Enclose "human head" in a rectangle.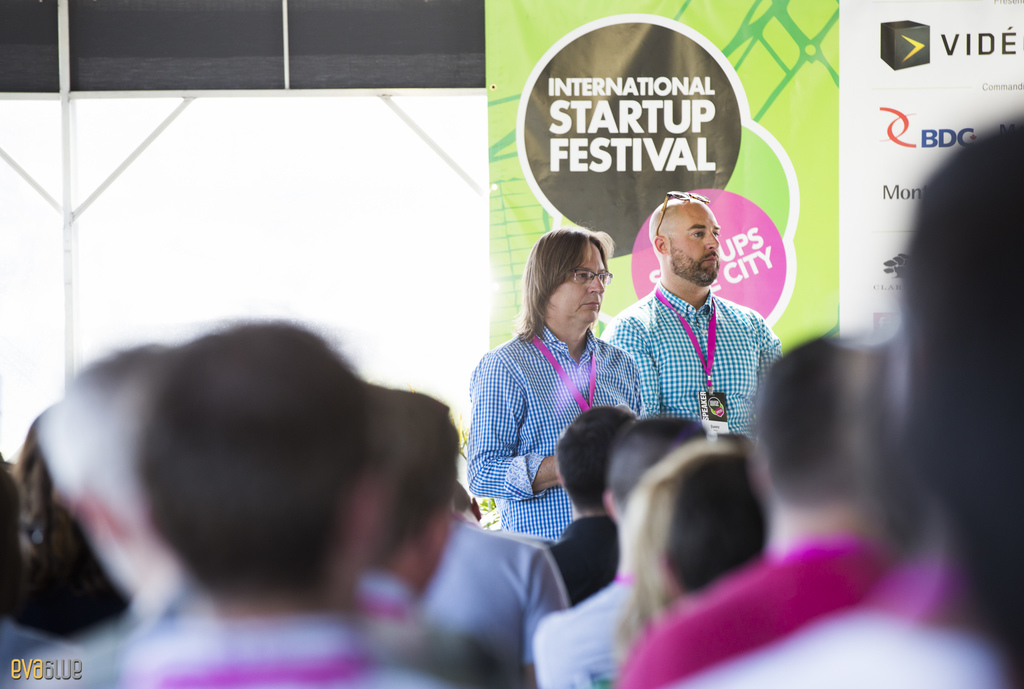
[909,116,1020,641].
